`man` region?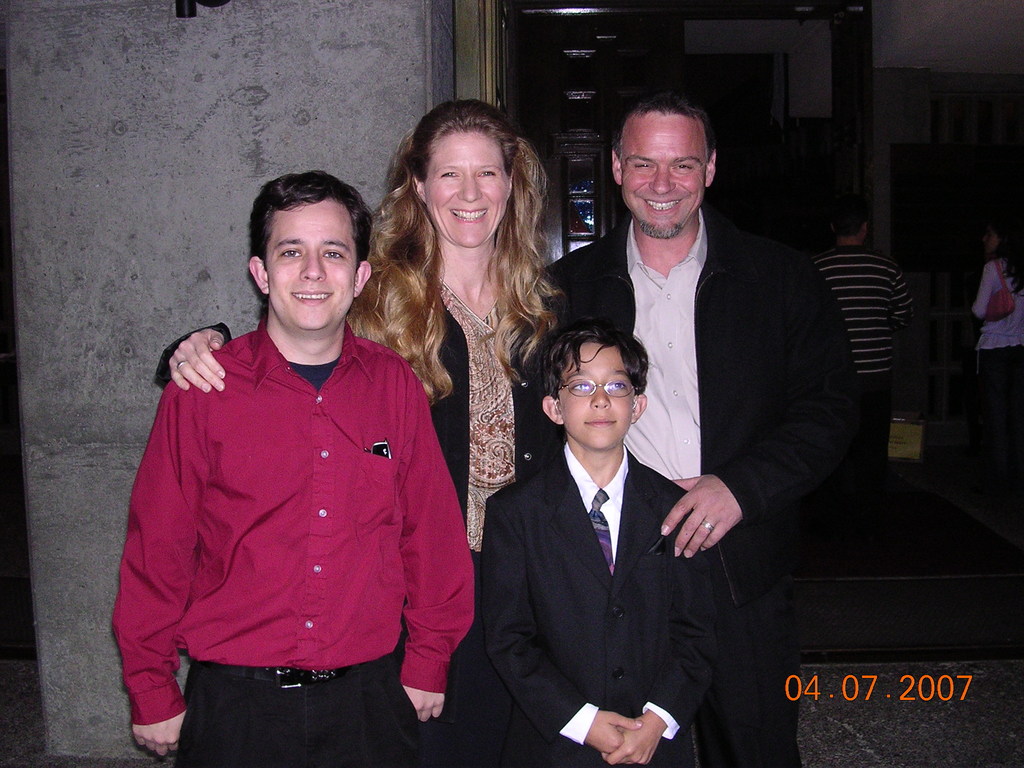
left=817, top=213, right=916, bottom=540
